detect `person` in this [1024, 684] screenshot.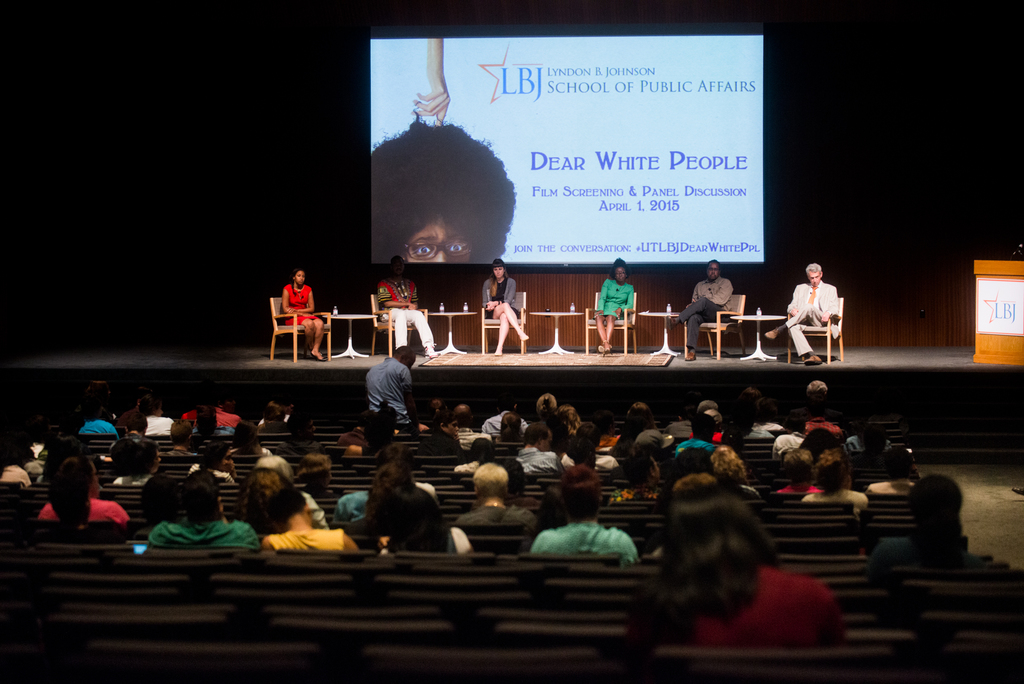
Detection: 266, 492, 369, 551.
